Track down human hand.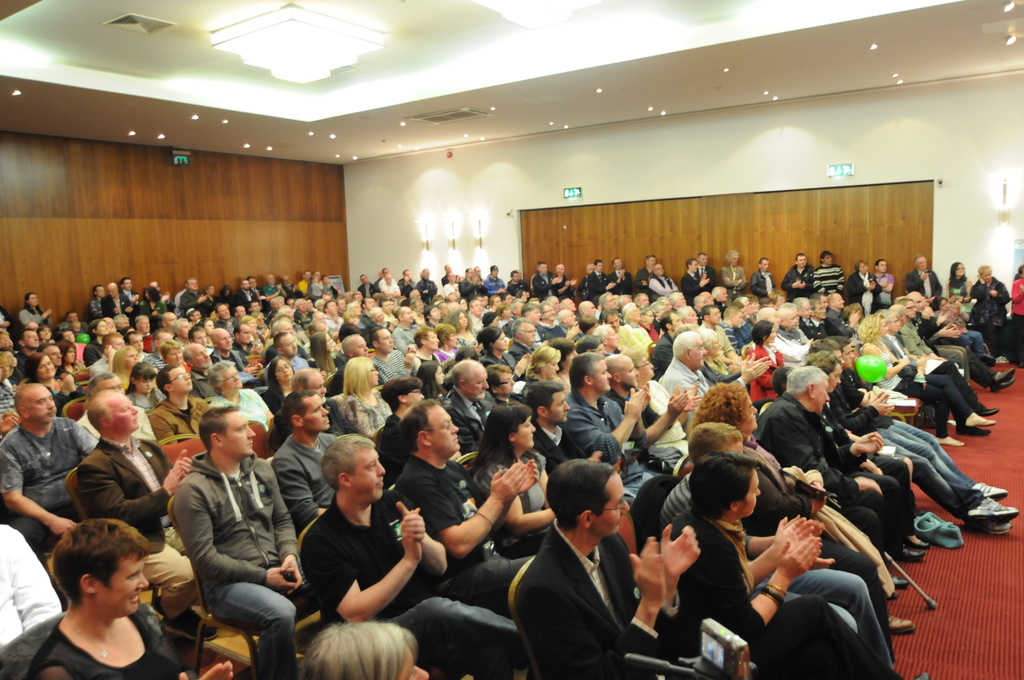
Tracked to crop(975, 272, 985, 284).
